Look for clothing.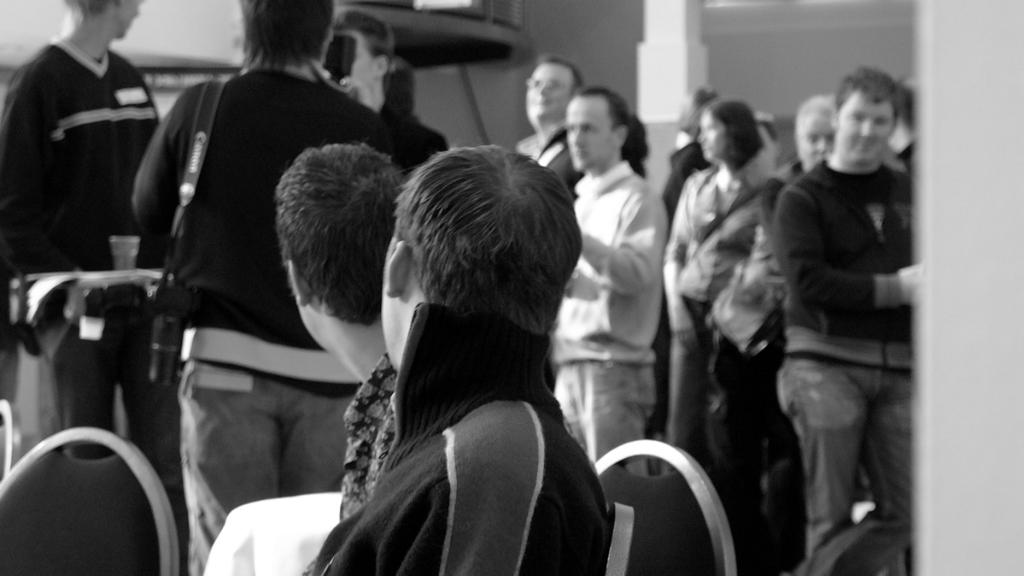
Found: [702,152,799,537].
